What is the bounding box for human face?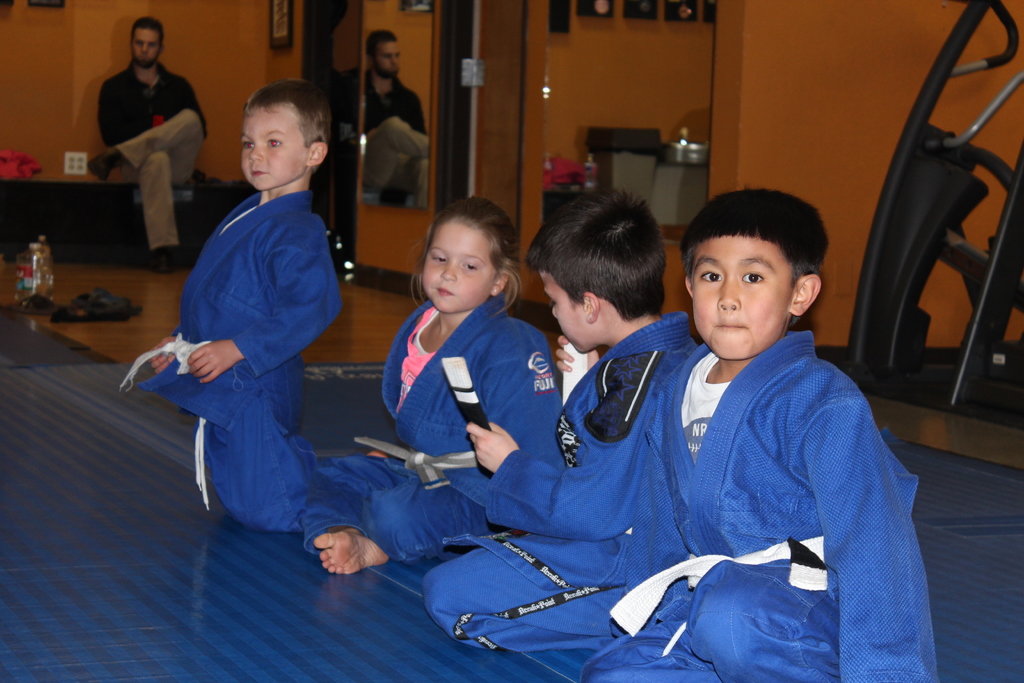
<box>690,235,791,361</box>.
